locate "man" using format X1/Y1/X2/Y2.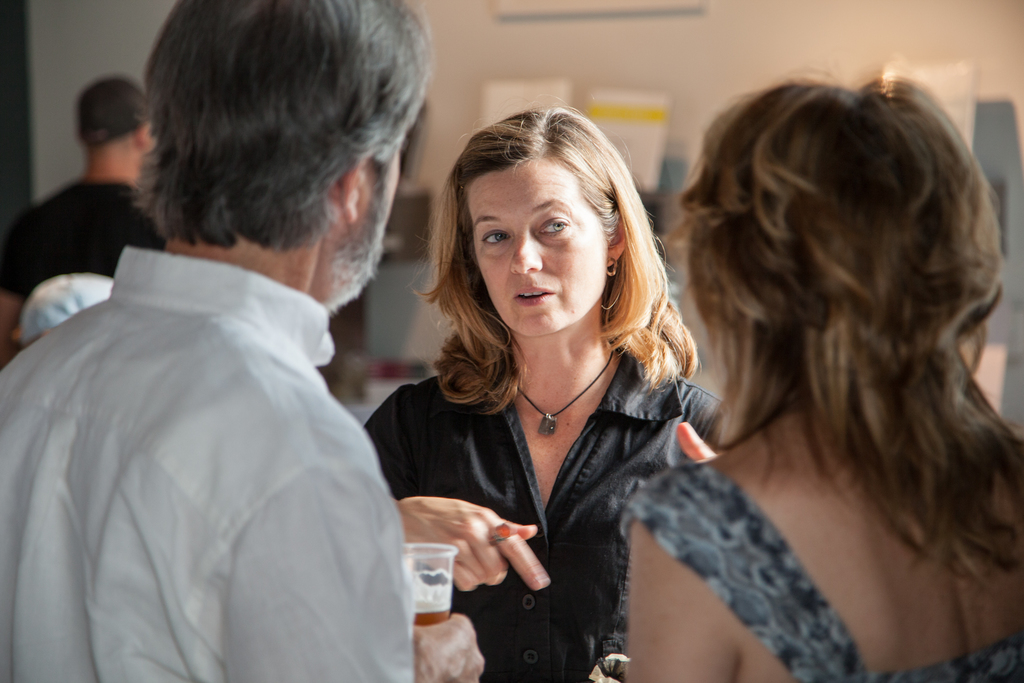
0/72/158/348.
